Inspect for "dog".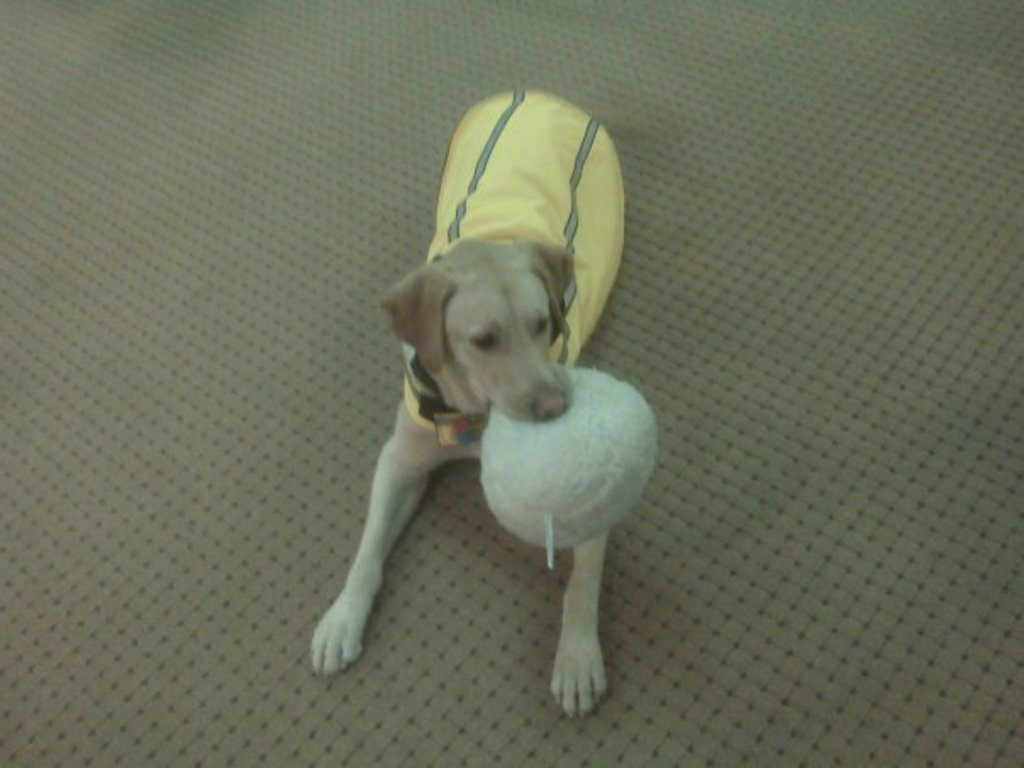
Inspection: left=309, top=88, right=627, bottom=719.
